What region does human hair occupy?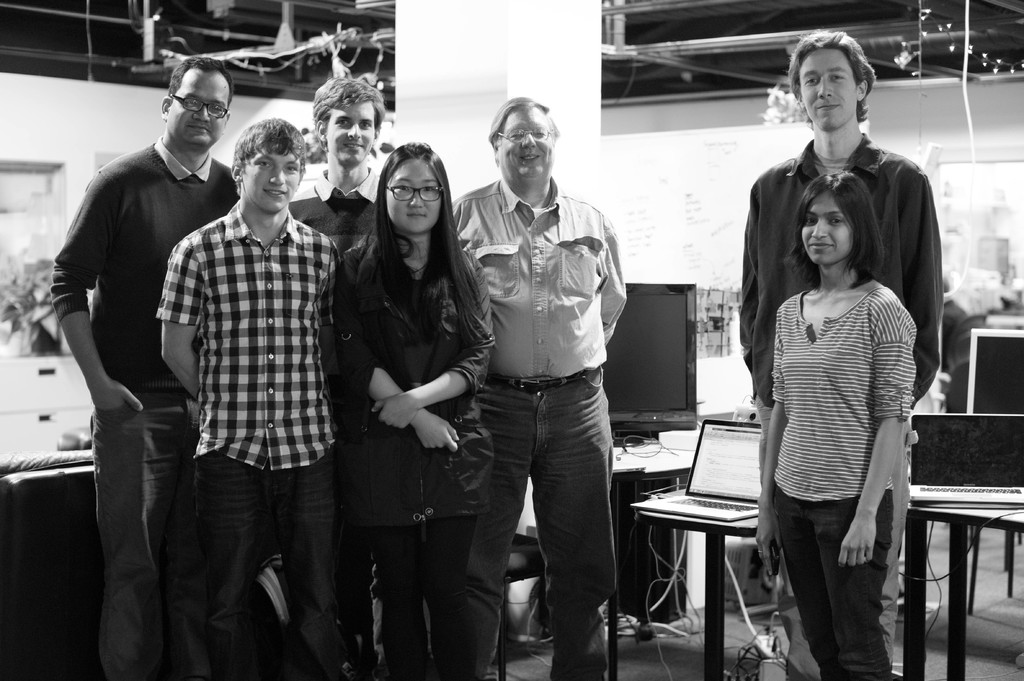
rect(786, 167, 885, 285).
